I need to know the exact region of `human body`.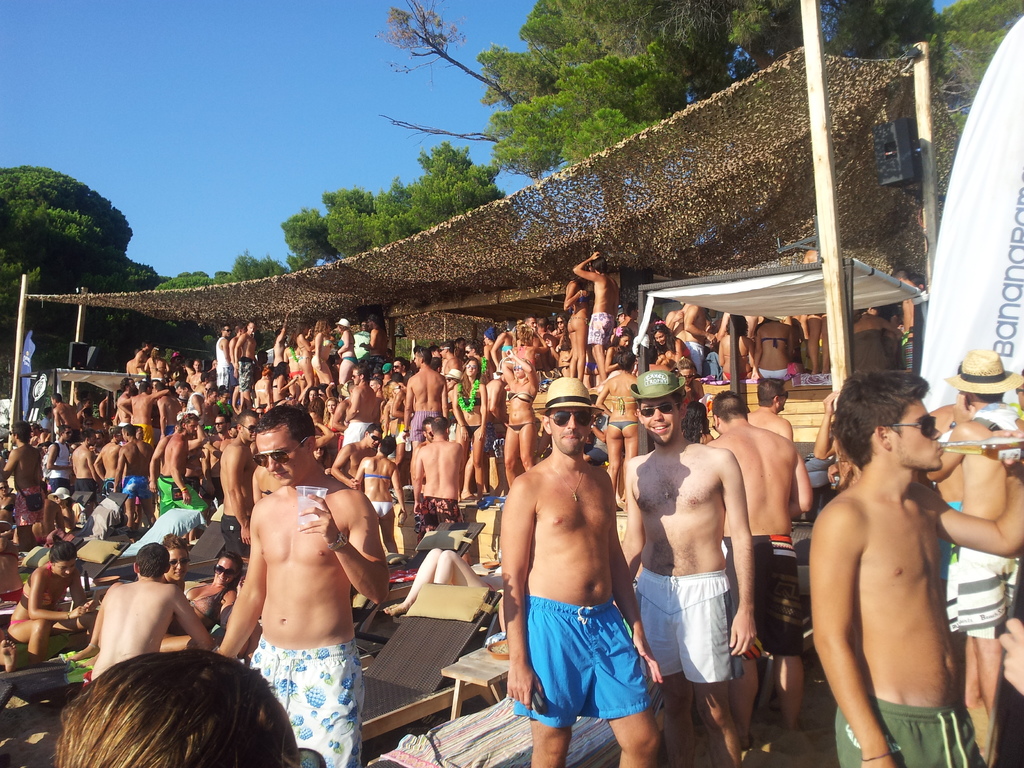
Region: (1, 558, 91, 664).
